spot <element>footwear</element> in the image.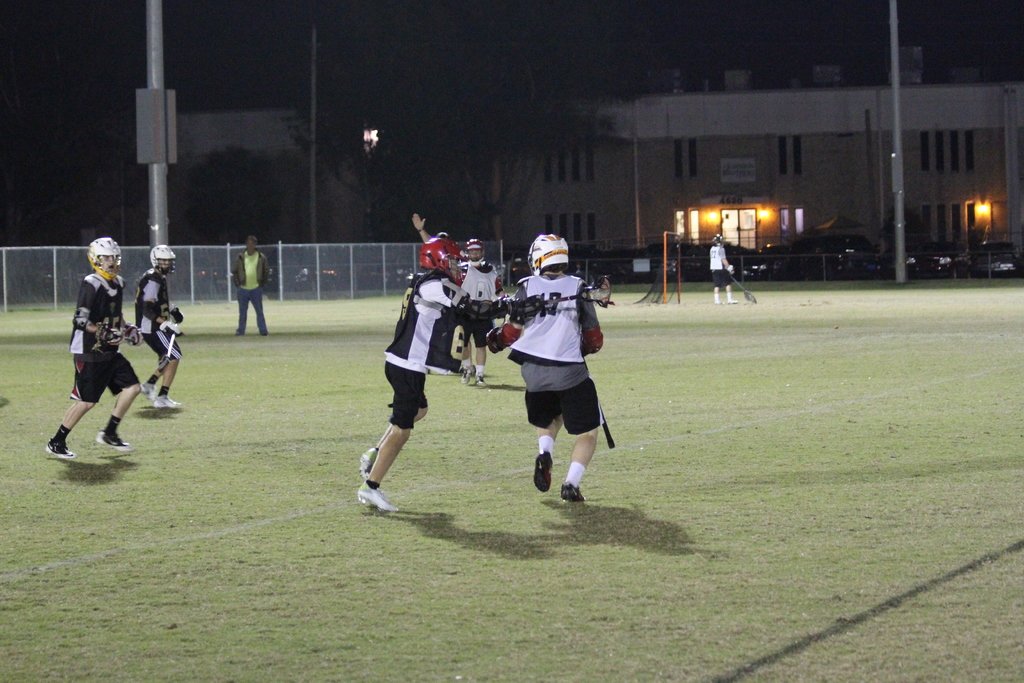
<element>footwear</element> found at 353:477:399:514.
